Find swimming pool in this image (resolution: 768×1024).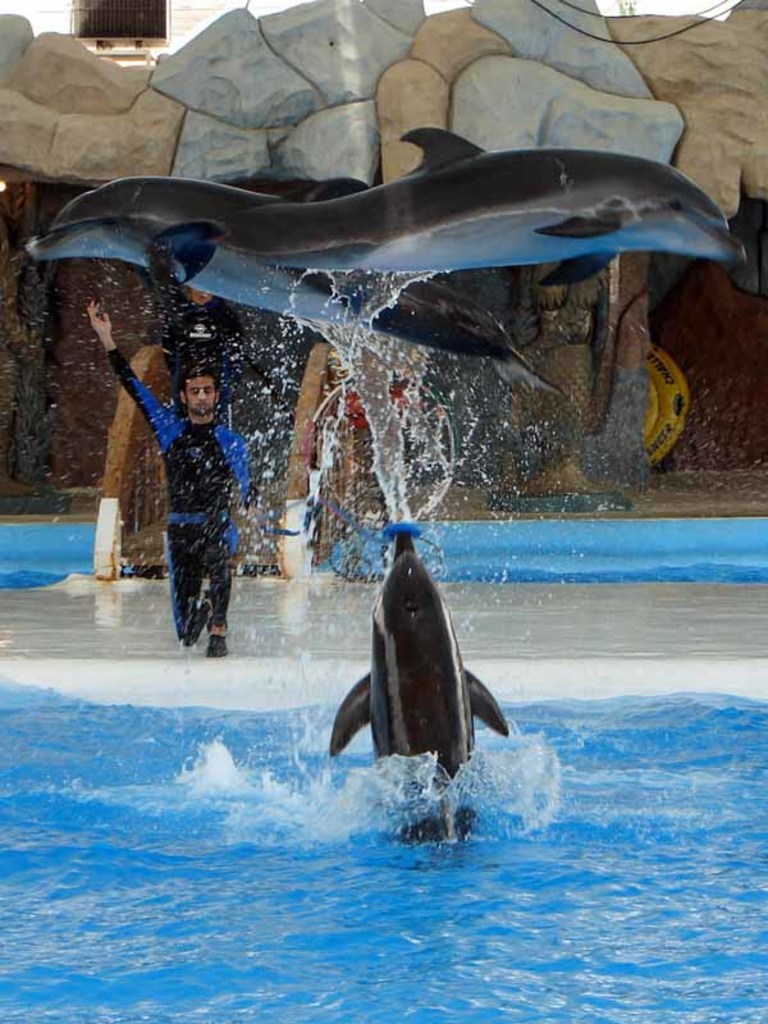
left=0, top=517, right=767, bottom=593.
